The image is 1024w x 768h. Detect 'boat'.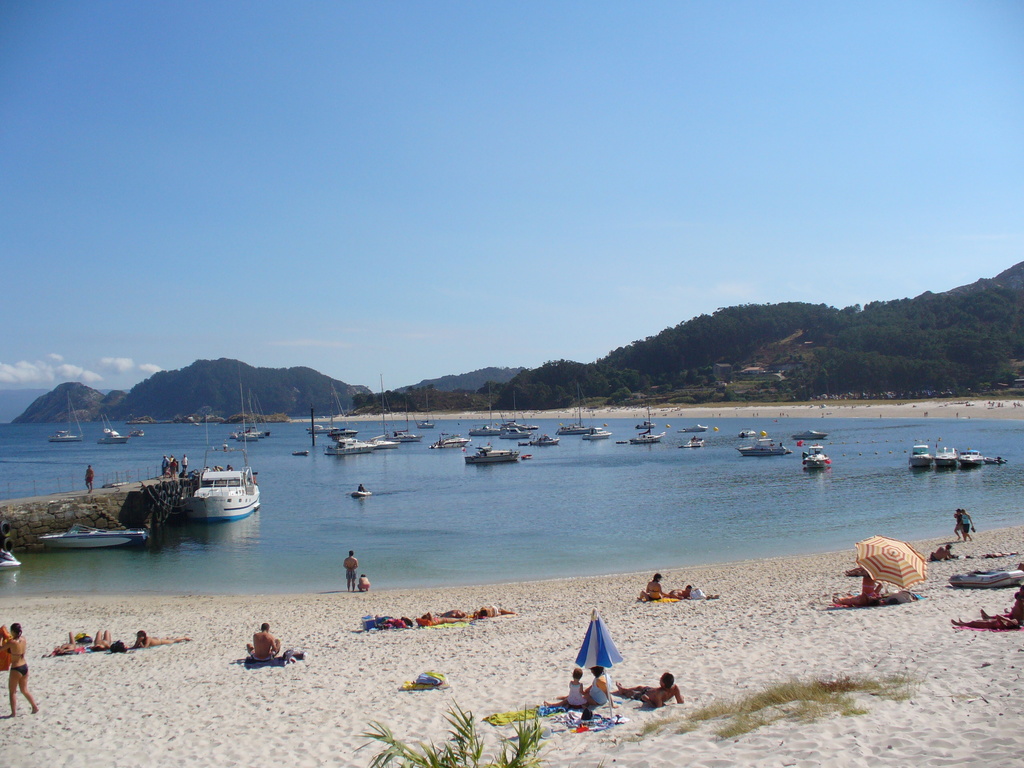
Detection: 415:396:435:427.
